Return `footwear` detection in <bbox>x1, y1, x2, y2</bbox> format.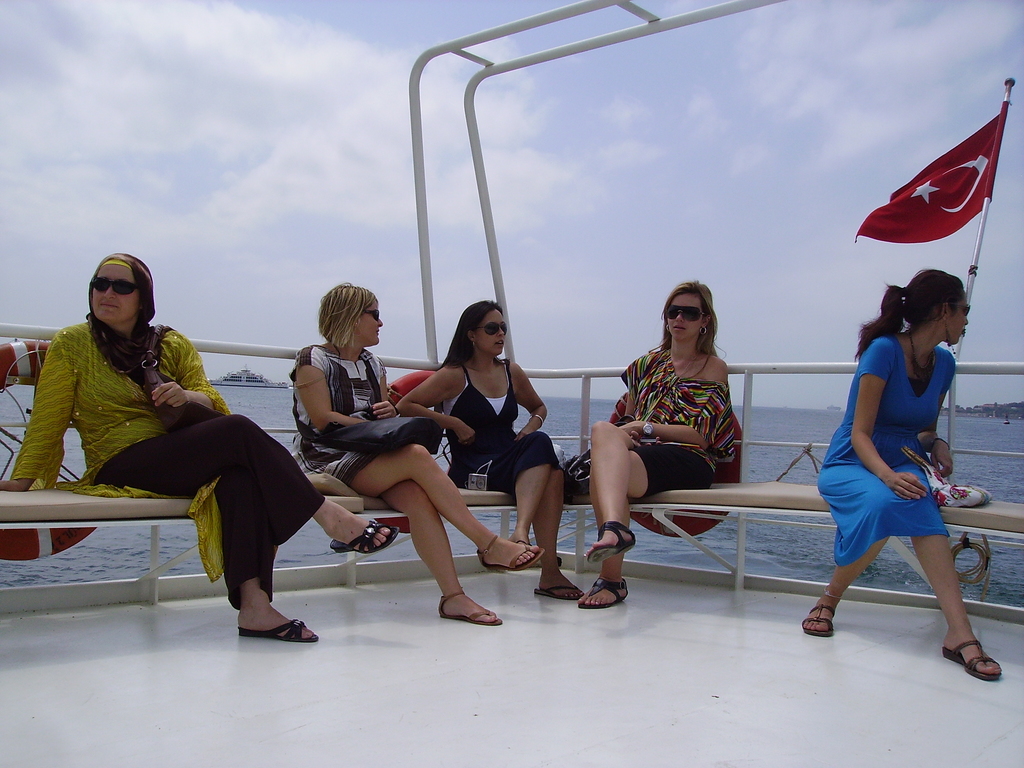
<bbox>942, 637, 1004, 680</bbox>.
